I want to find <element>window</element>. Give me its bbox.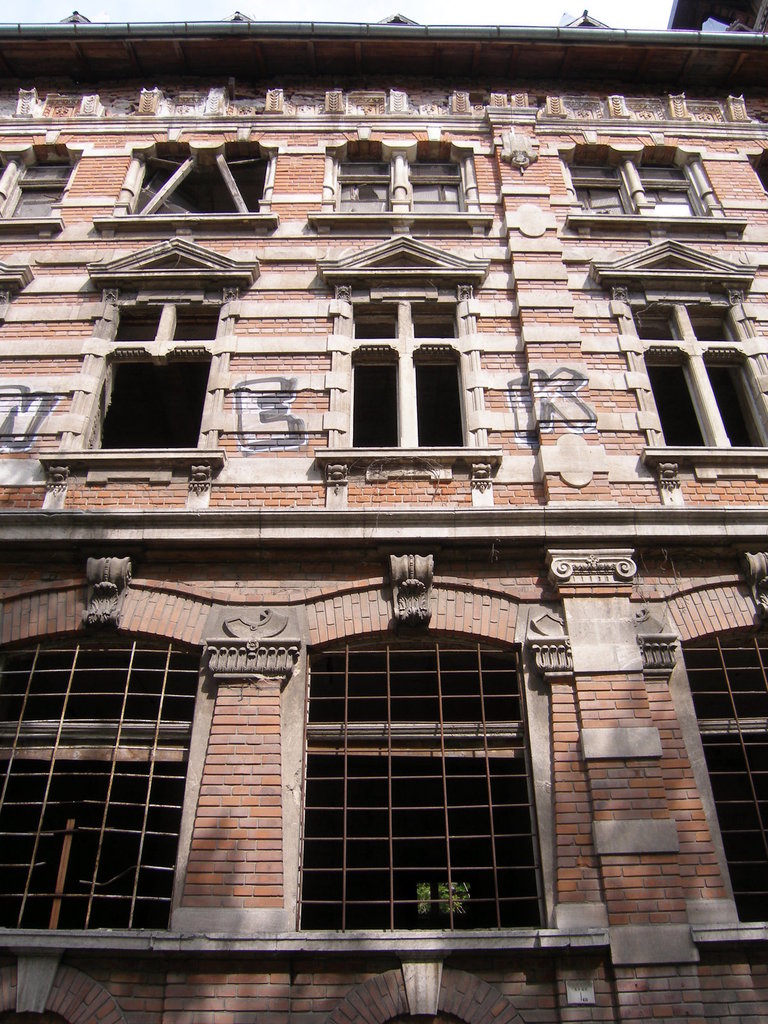
rect(315, 140, 492, 232).
